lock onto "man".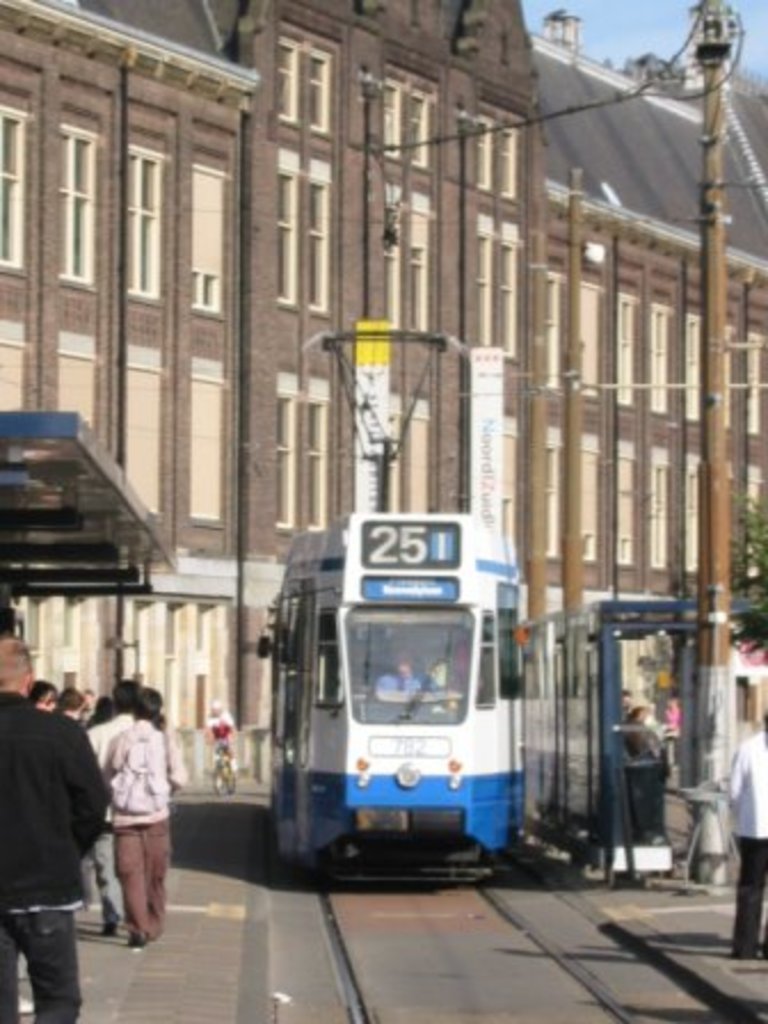
Locked: detection(375, 635, 448, 693).
